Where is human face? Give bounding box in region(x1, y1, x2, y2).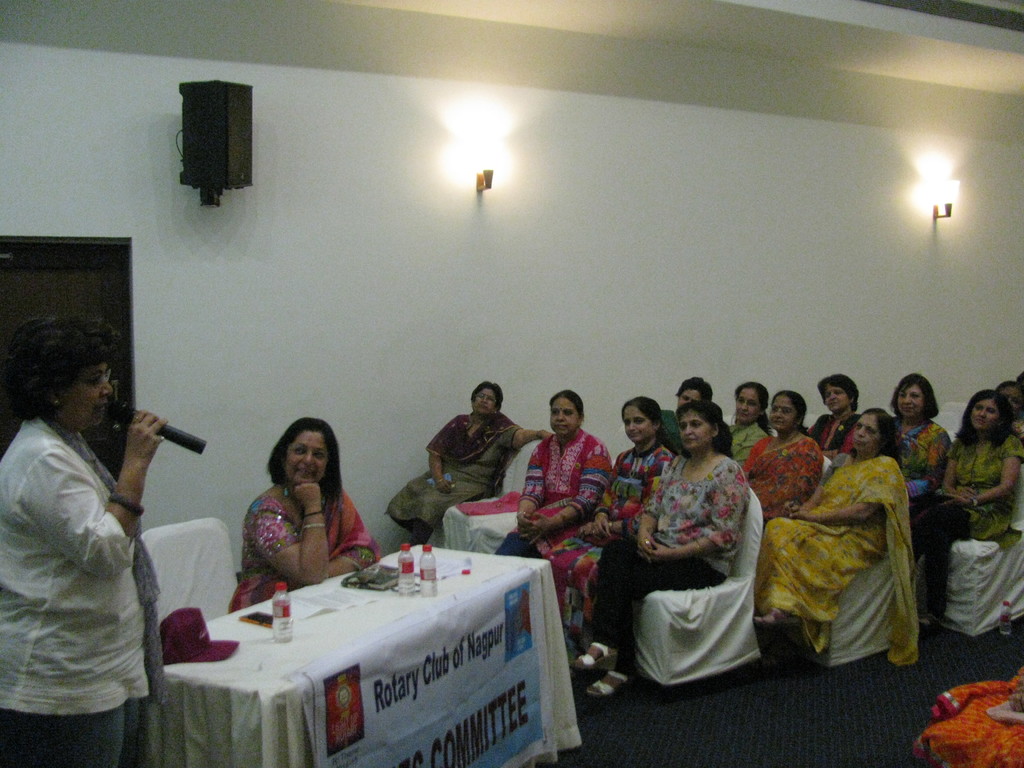
region(287, 427, 325, 490).
